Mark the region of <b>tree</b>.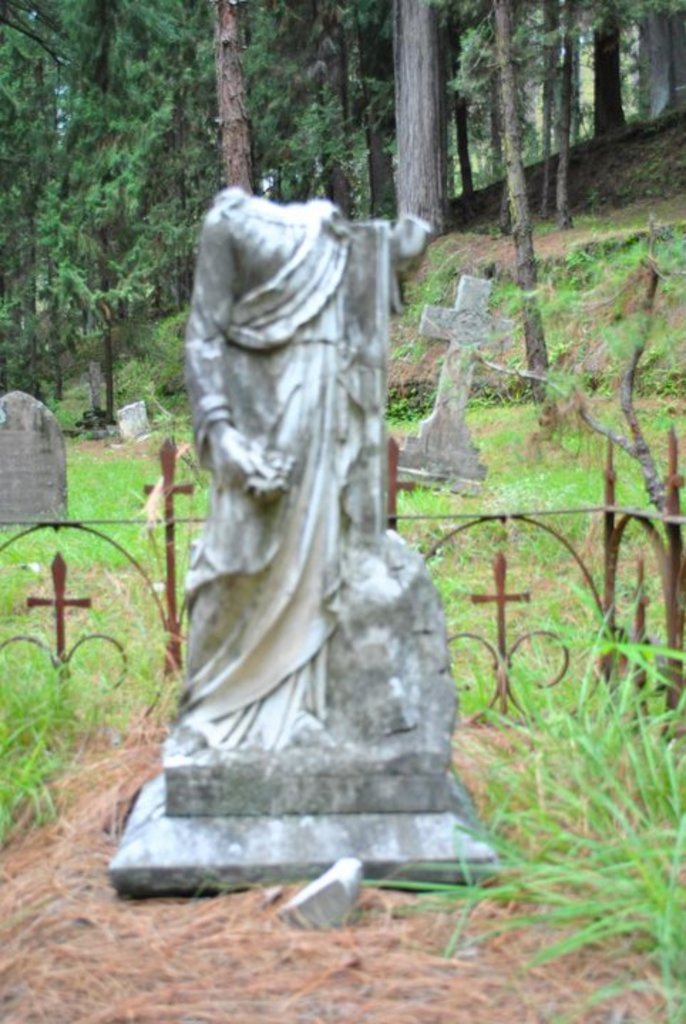
Region: 112 0 209 316.
